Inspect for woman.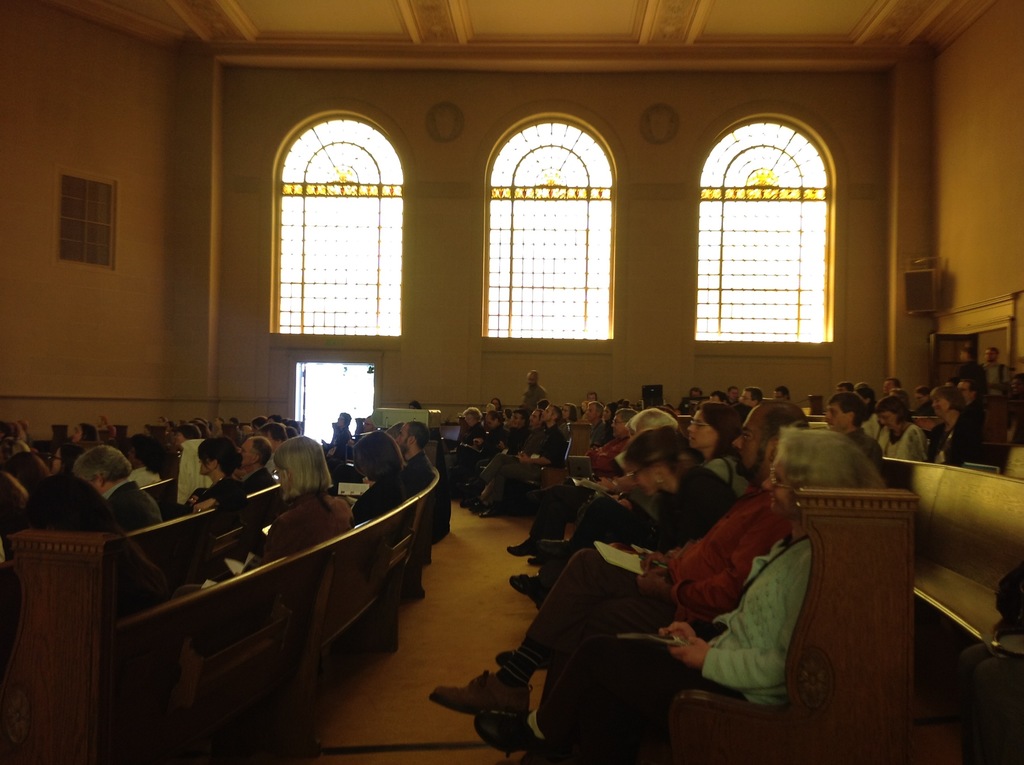
Inspection: pyautogui.locateOnScreen(51, 444, 84, 471).
